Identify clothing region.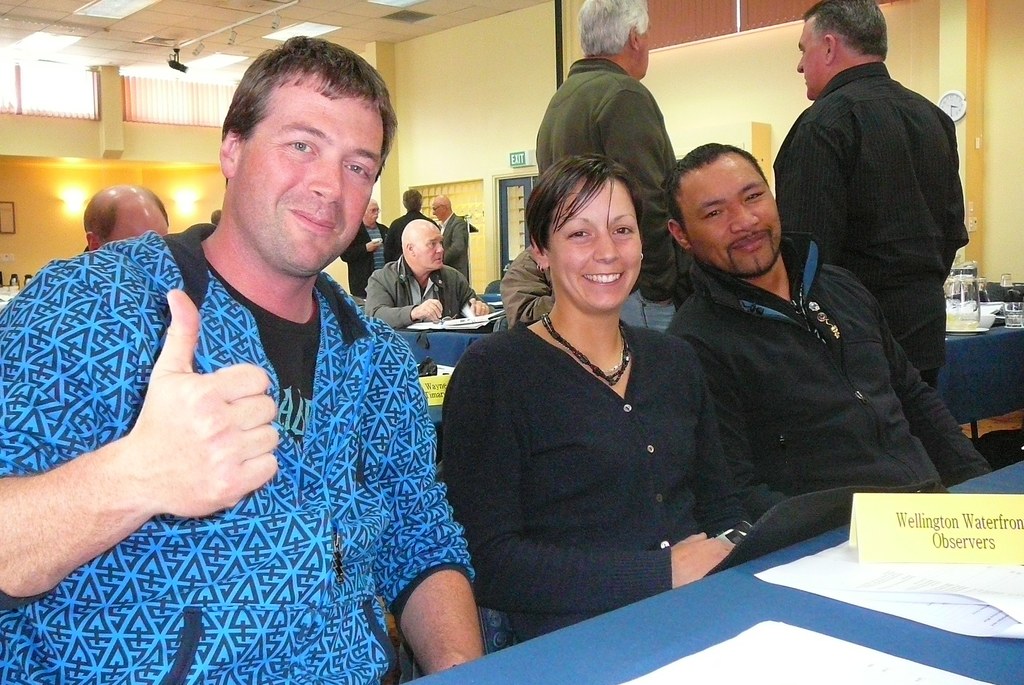
Region: <region>441, 319, 751, 643</region>.
